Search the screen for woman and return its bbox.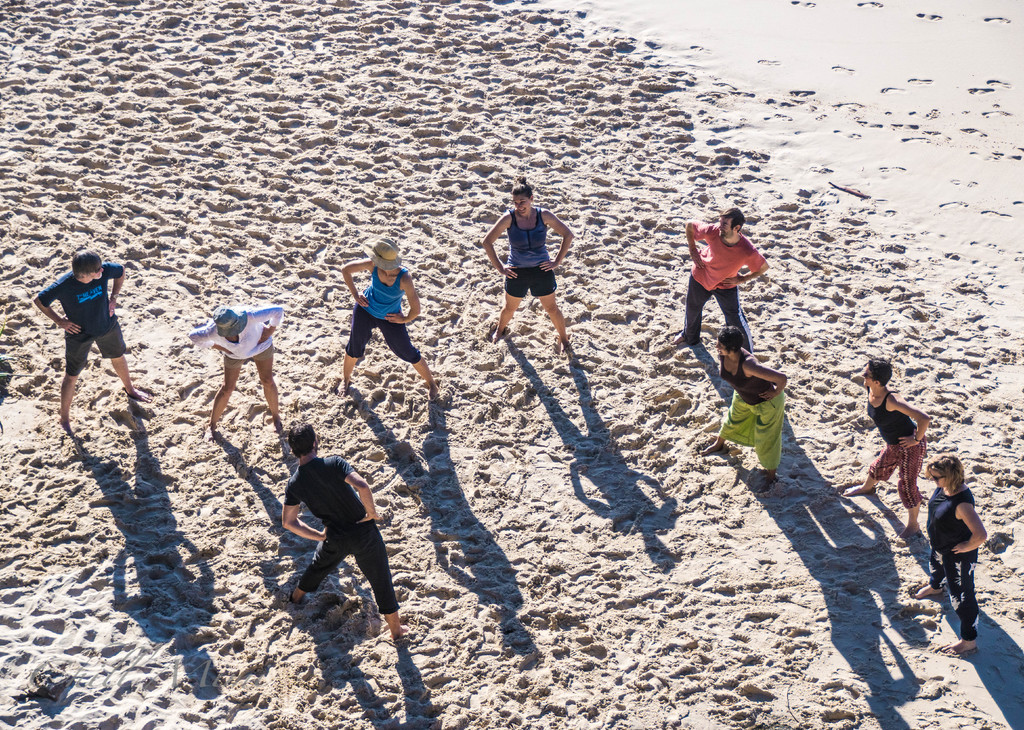
Found: 856:357:961:541.
